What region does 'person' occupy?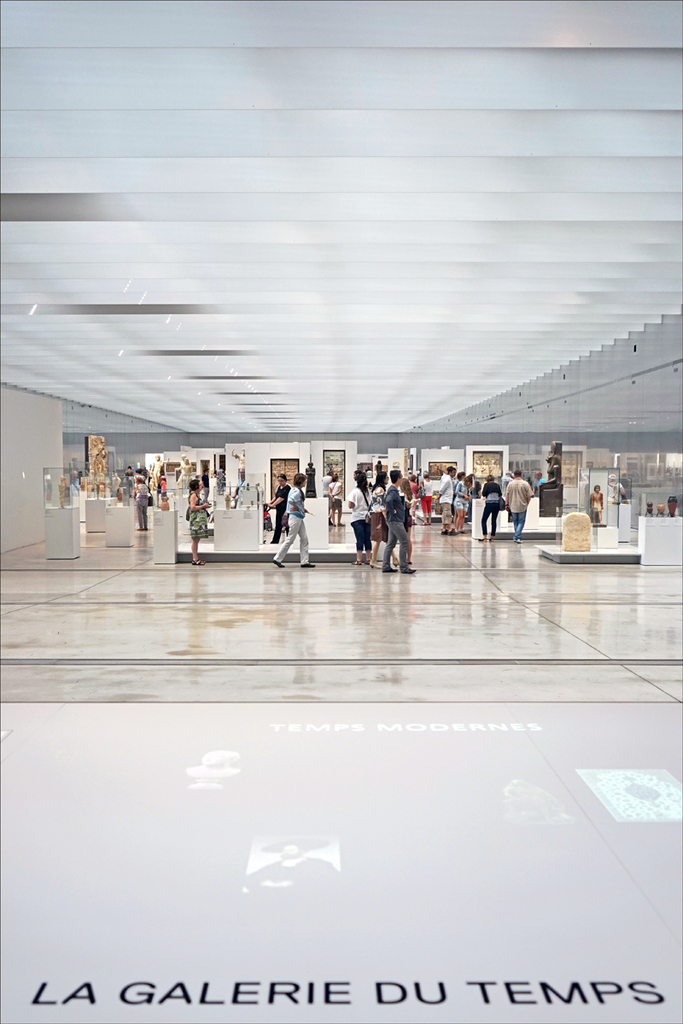
[364,468,403,571].
